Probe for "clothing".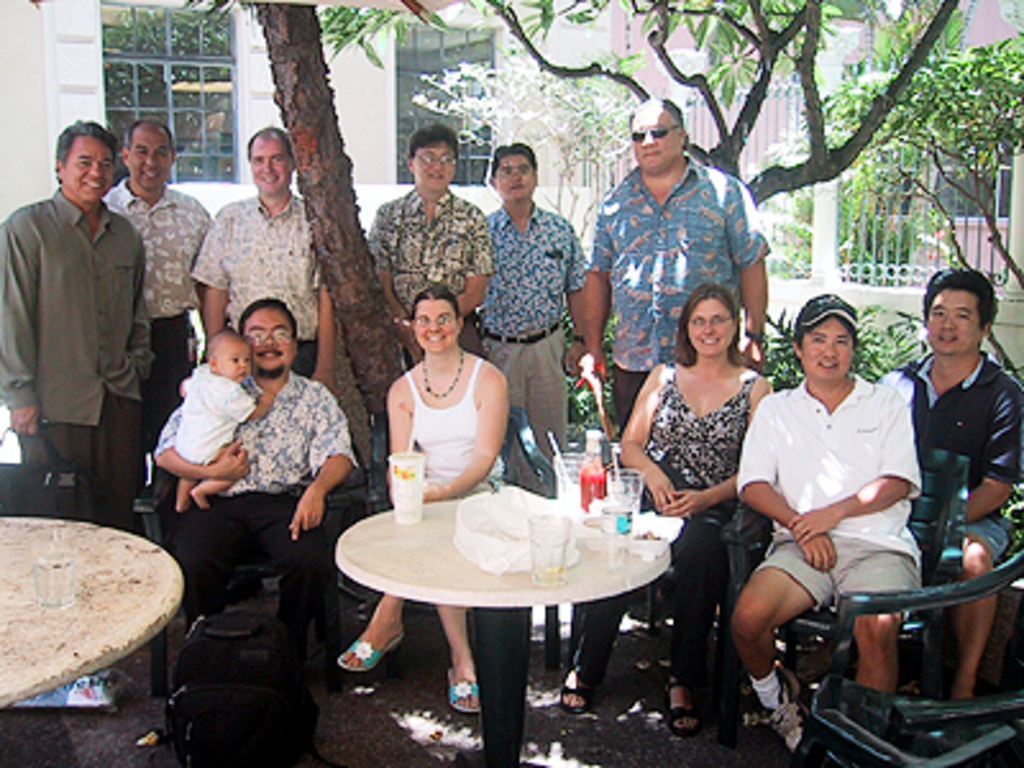
Probe result: BBox(584, 148, 773, 443).
